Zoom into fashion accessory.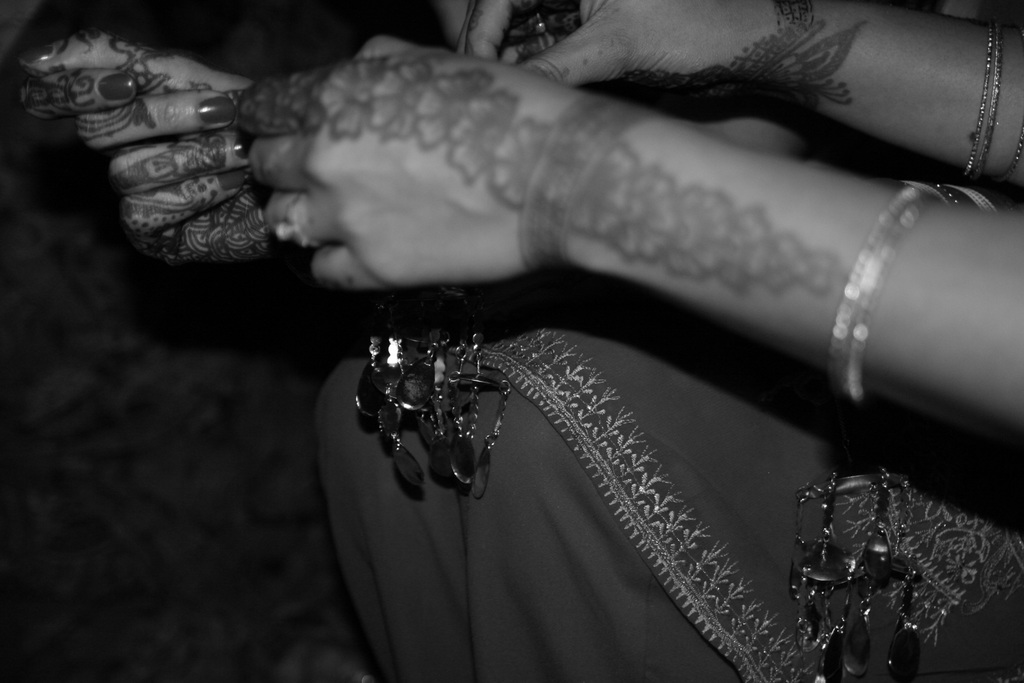
Zoom target: box(947, 185, 999, 211).
